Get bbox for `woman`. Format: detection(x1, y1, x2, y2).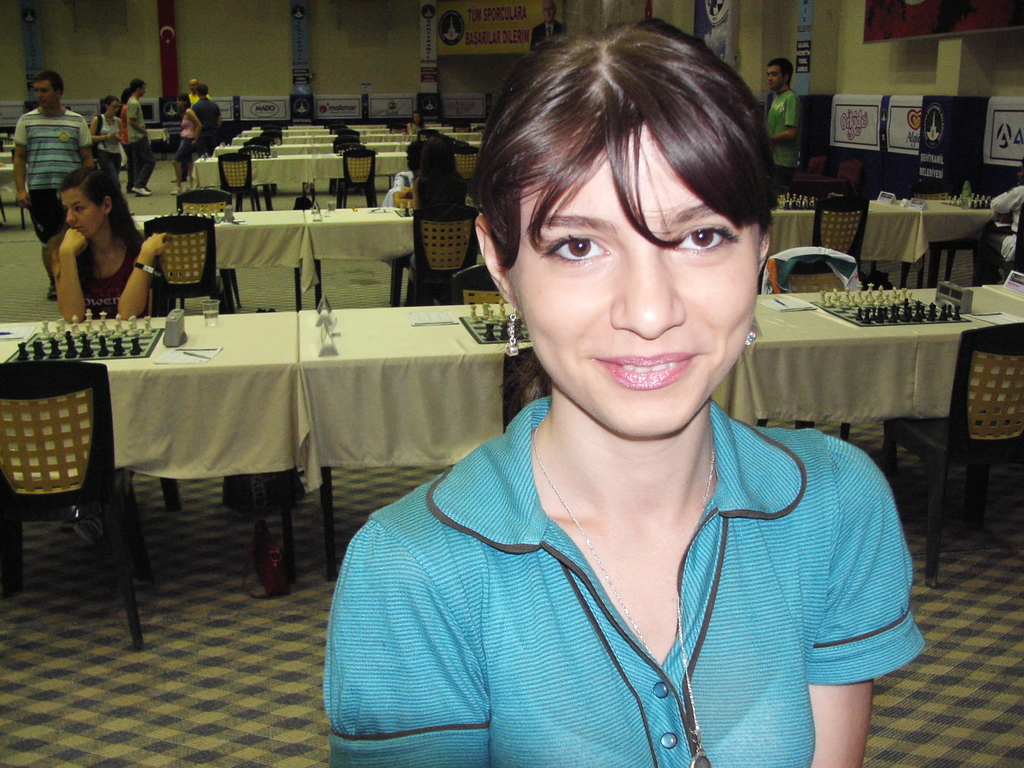
detection(409, 143, 468, 304).
